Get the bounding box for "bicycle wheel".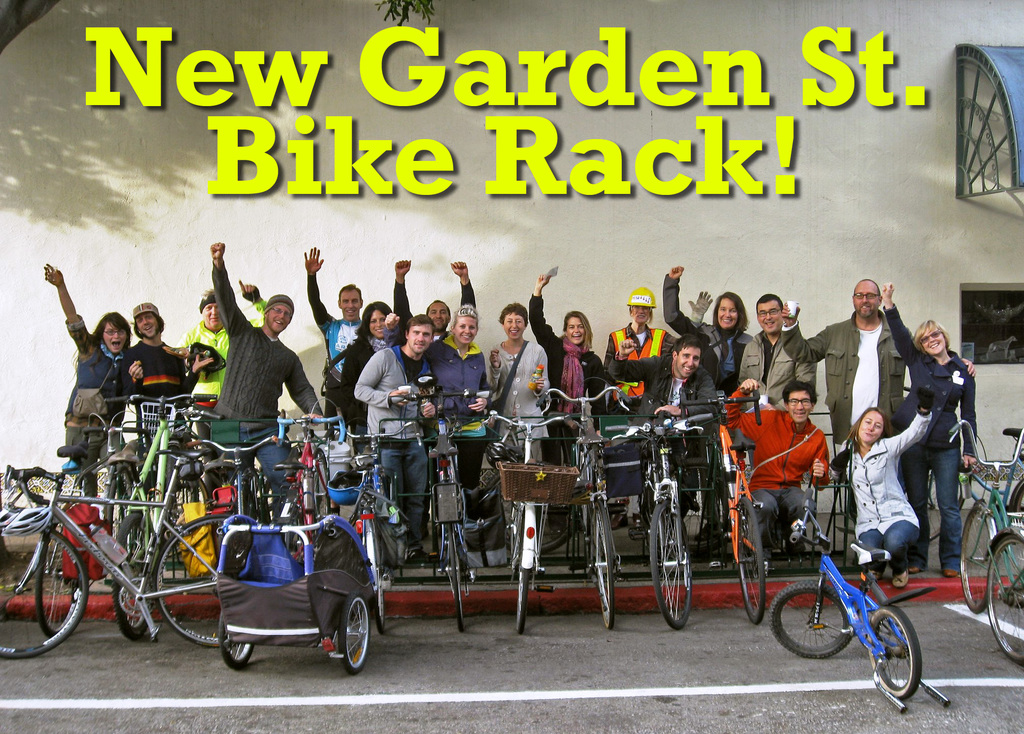
{"left": 705, "top": 476, "right": 732, "bottom": 529}.
